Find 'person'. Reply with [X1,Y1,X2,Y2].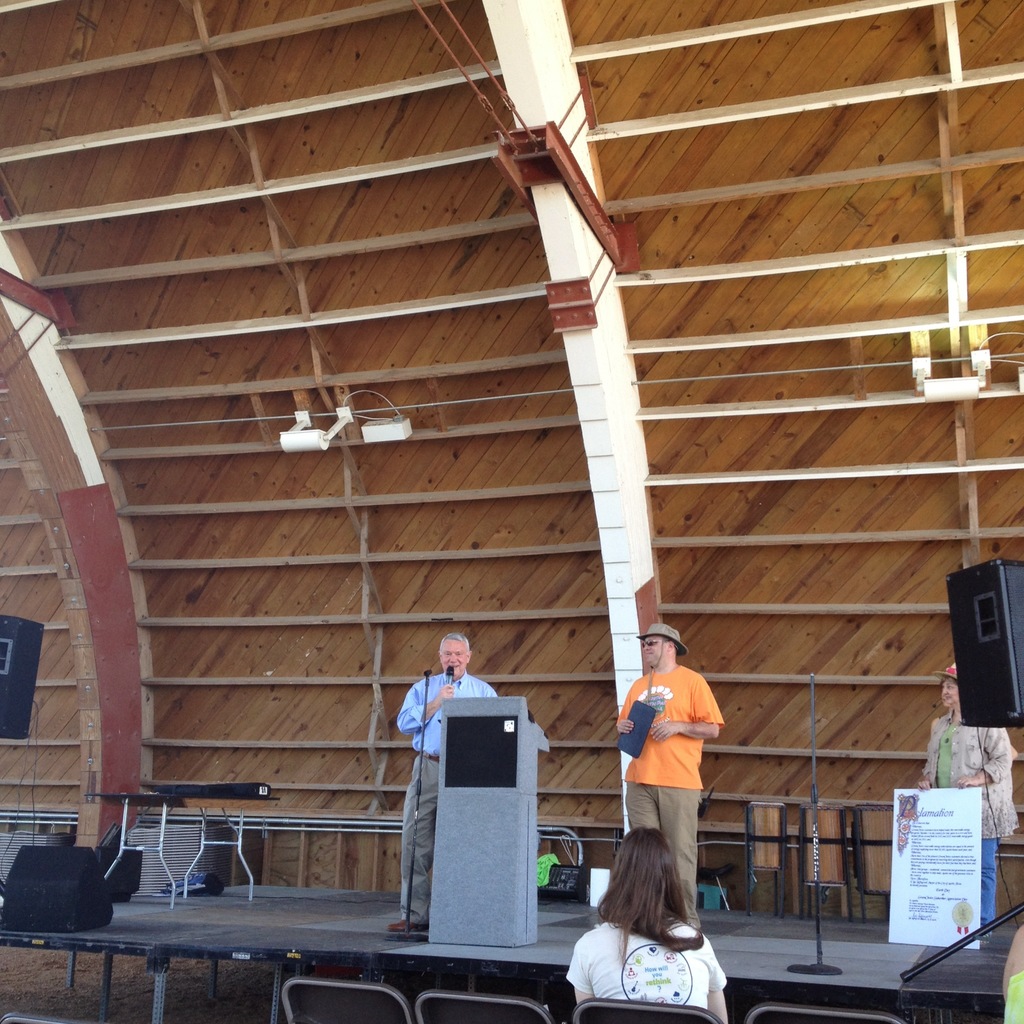
[566,824,729,1023].
